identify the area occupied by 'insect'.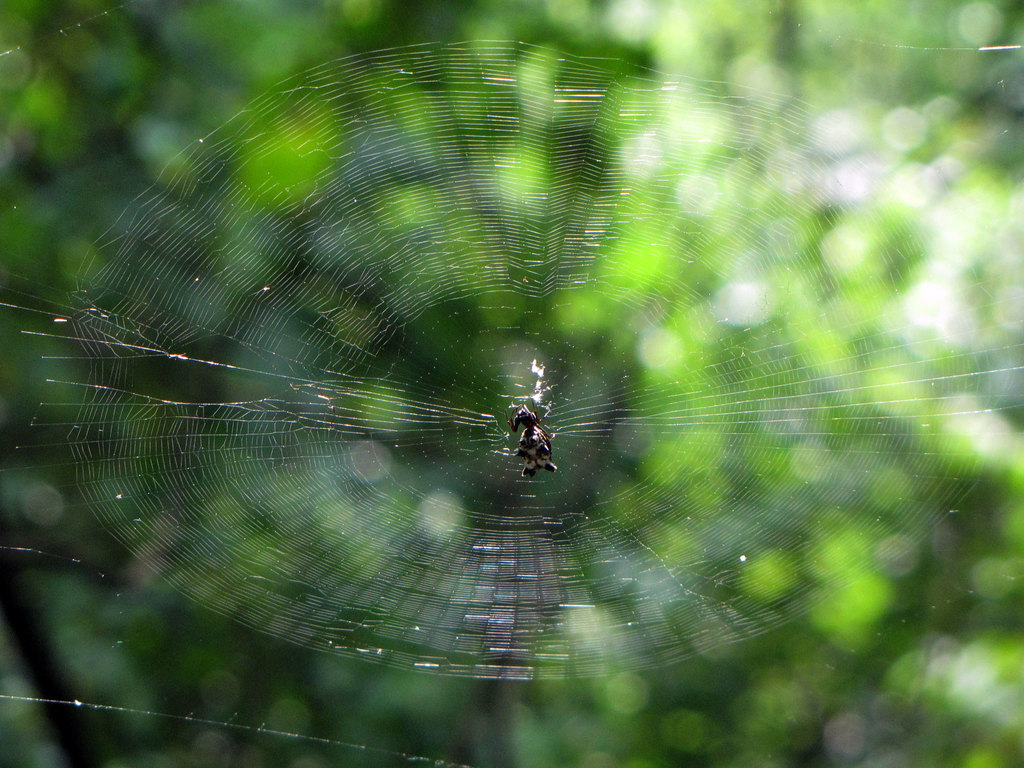
Area: pyautogui.locateOnScreen(504, 406, 556, 483).
